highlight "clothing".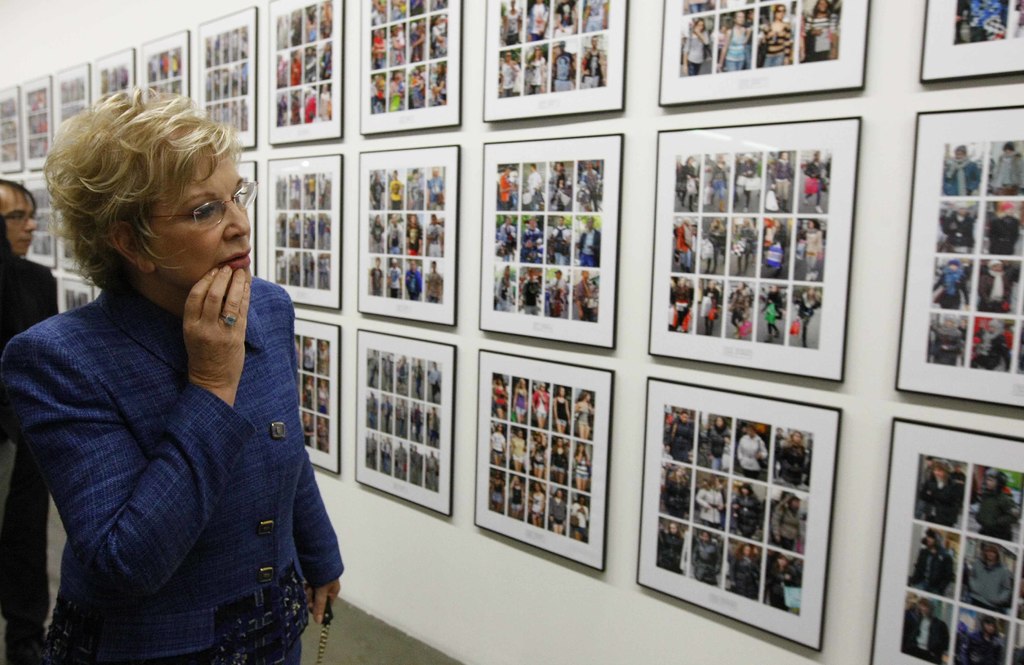
Highlighted region: x1=436 y1=72 x2=447 y2=103.
